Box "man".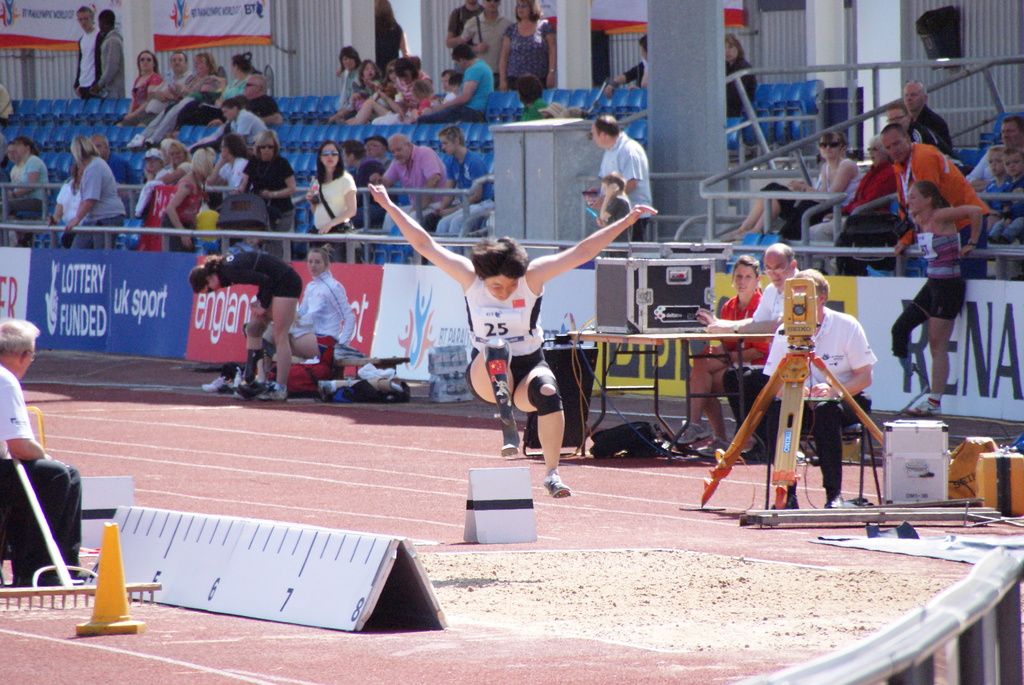
<bbox>381, 133, 451, 233</bbox>.
